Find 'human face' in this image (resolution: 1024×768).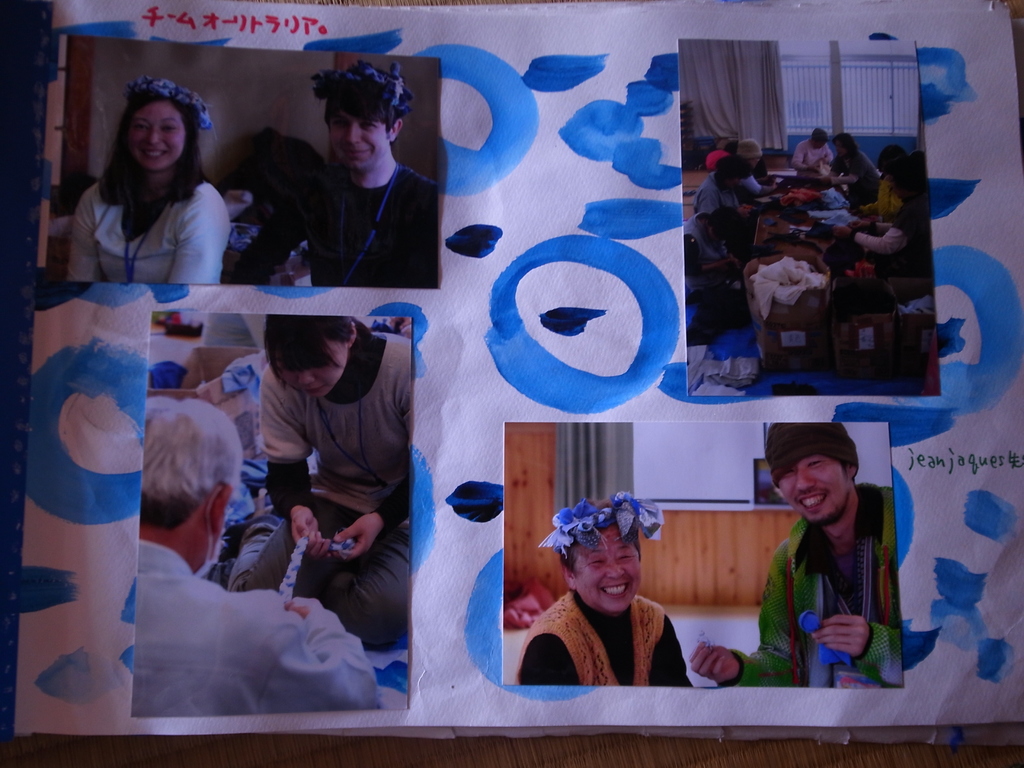
124 101 181 168.
